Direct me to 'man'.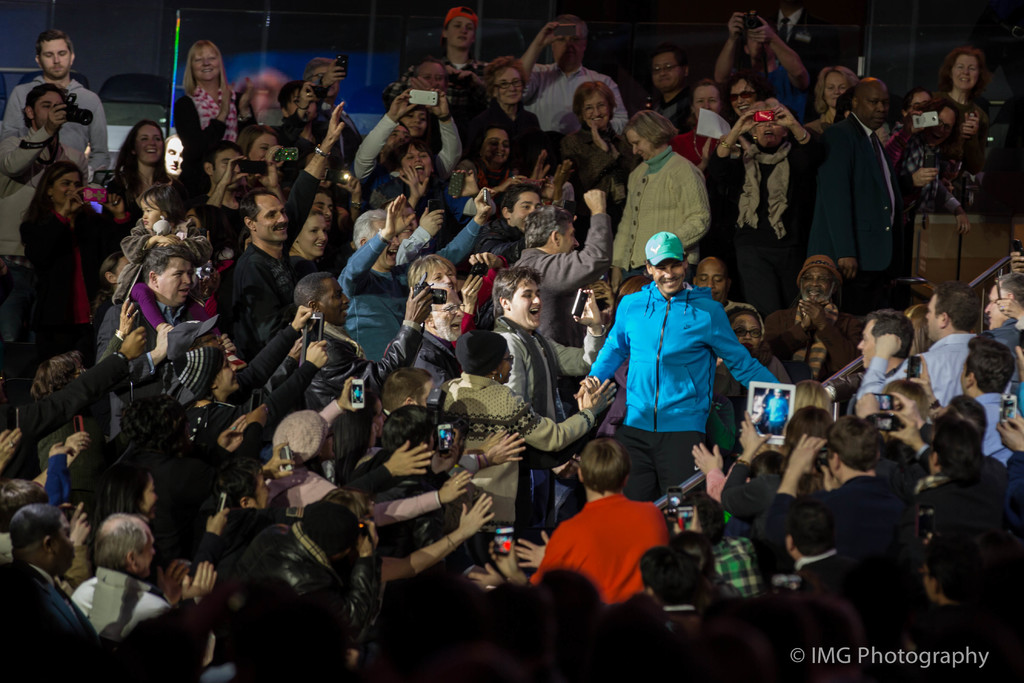
Direction: box=[580, 231, 772, 504].
